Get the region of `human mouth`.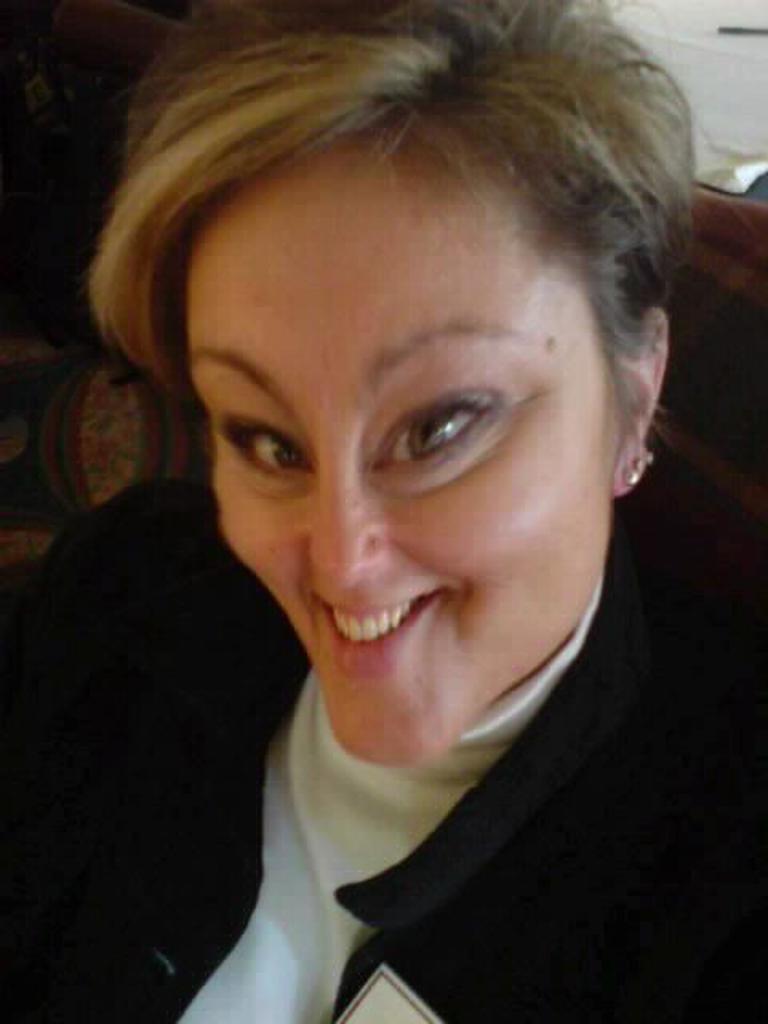
detection(315, 592, 438, 680).
